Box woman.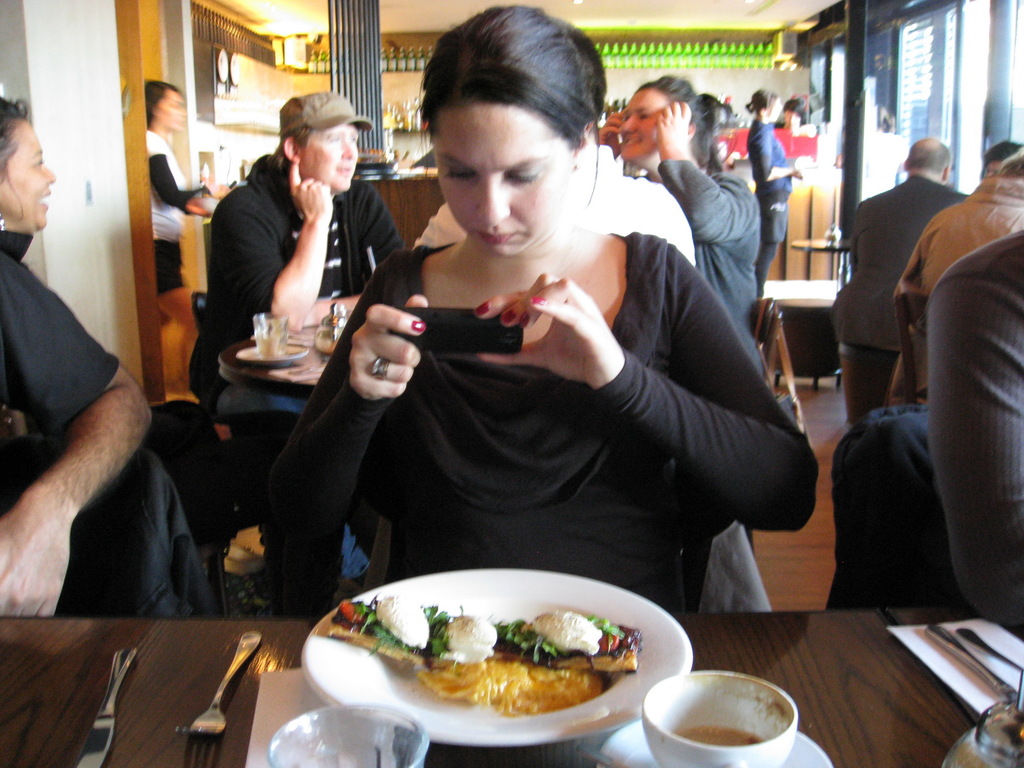
<box>253,4,818,612</box>.
